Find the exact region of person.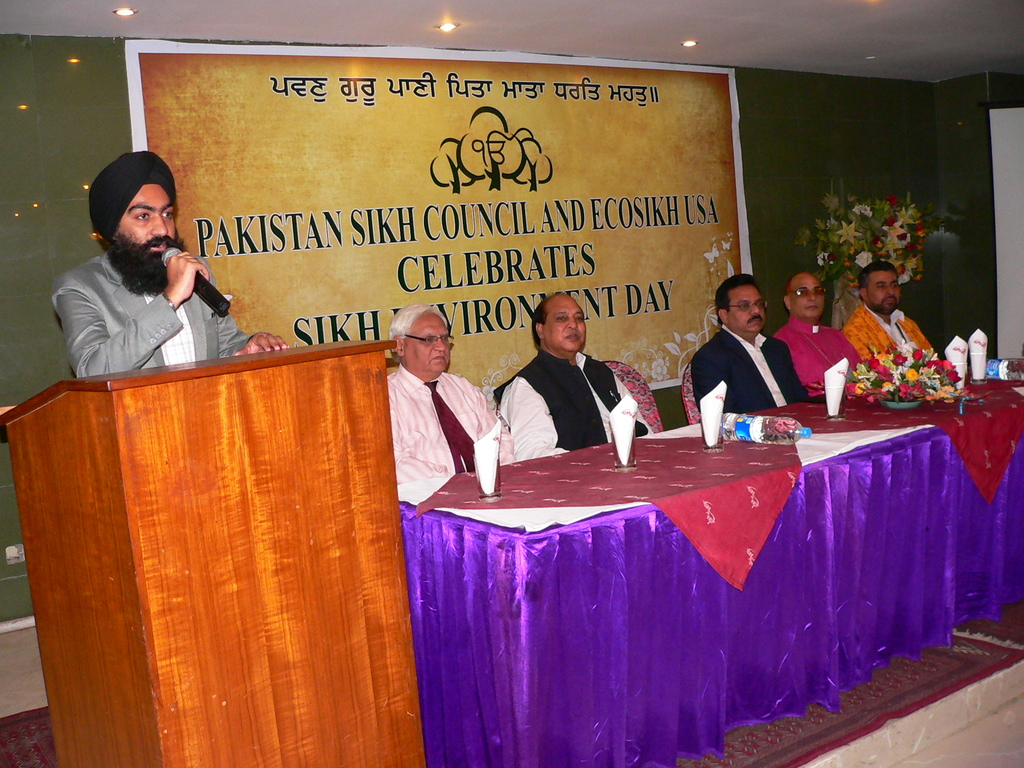
Exact region: x1=502 y1=291 x2=652 y2=459.
